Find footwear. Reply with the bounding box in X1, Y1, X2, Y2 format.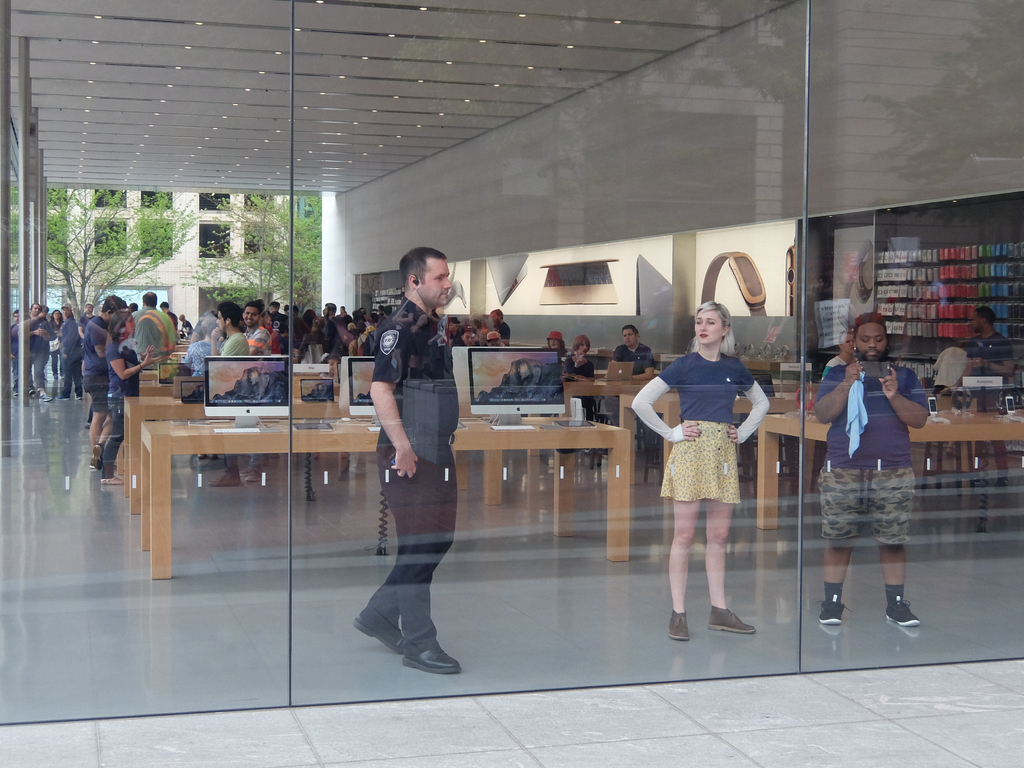
93, 444, 108, 467.
